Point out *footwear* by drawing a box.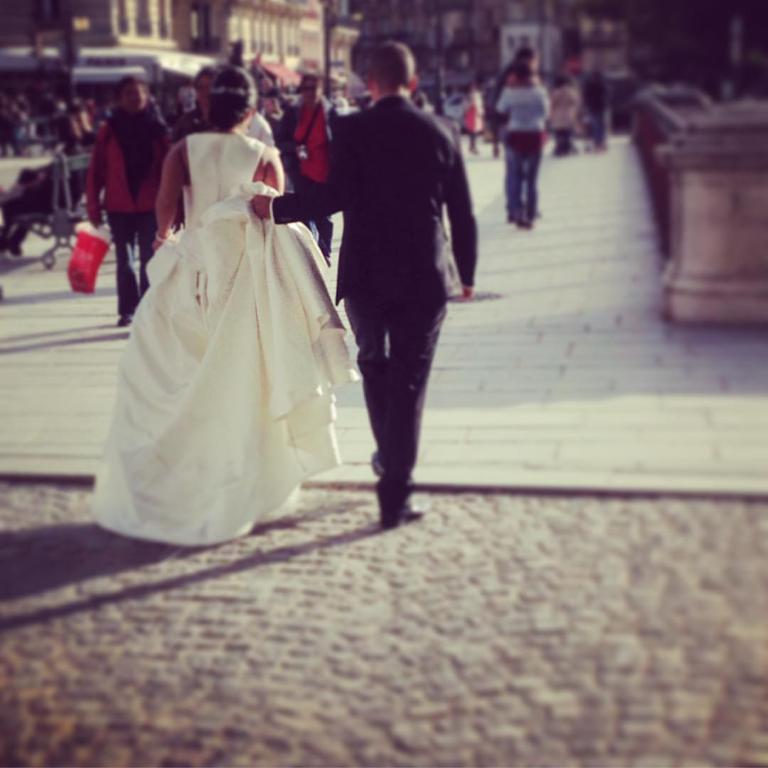
box(524, 202, 533, 231).
